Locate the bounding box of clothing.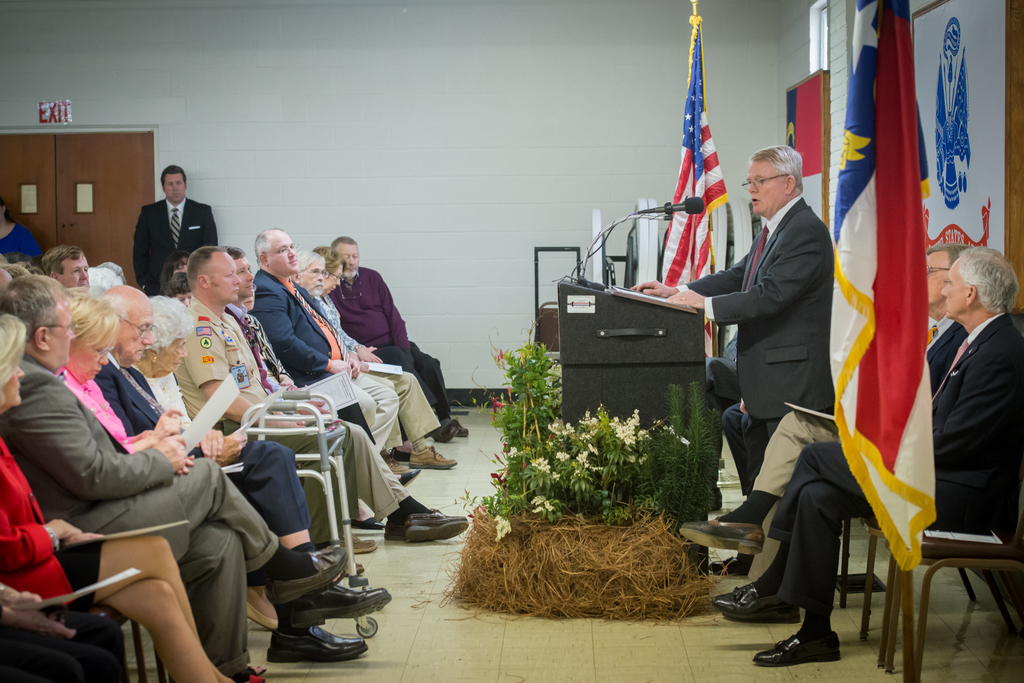
Bounding box: {"x1": 743, "y1": 310, "x2": 968, "y2": 579}.
